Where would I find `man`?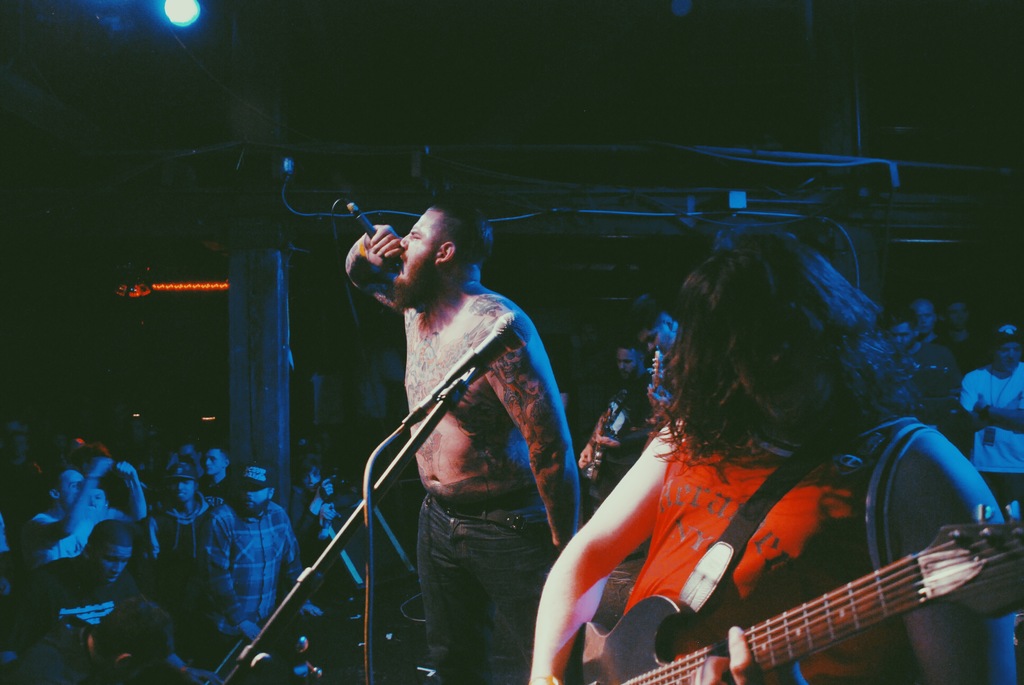
At 577, 330, 653, 468.
